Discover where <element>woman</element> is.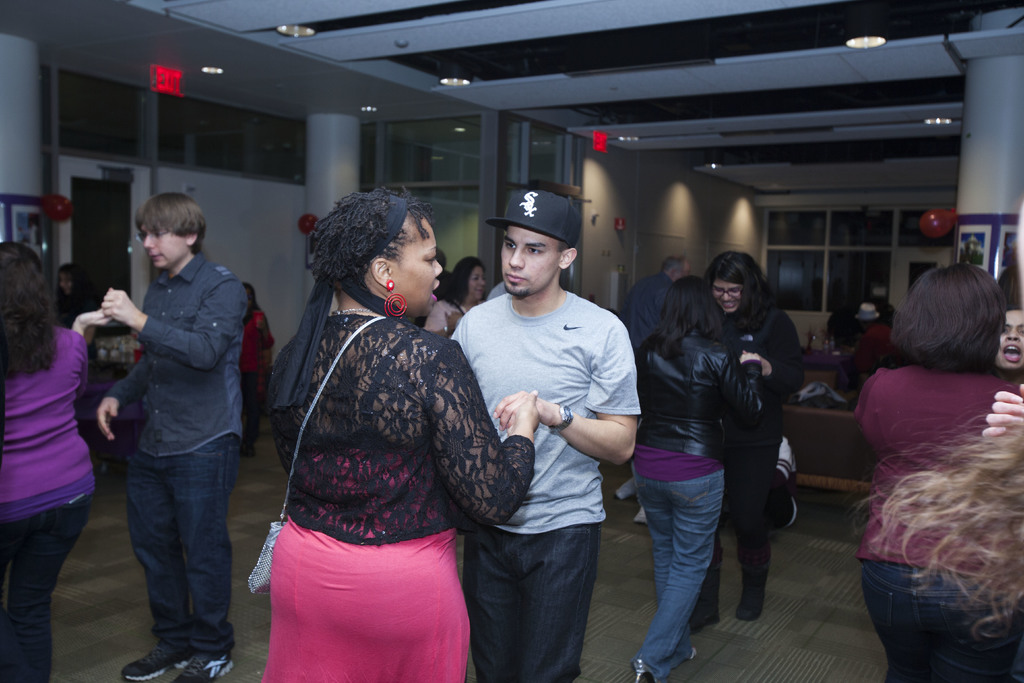
Discovered at [x1=238, y1=161, x2=520, y2=682].
